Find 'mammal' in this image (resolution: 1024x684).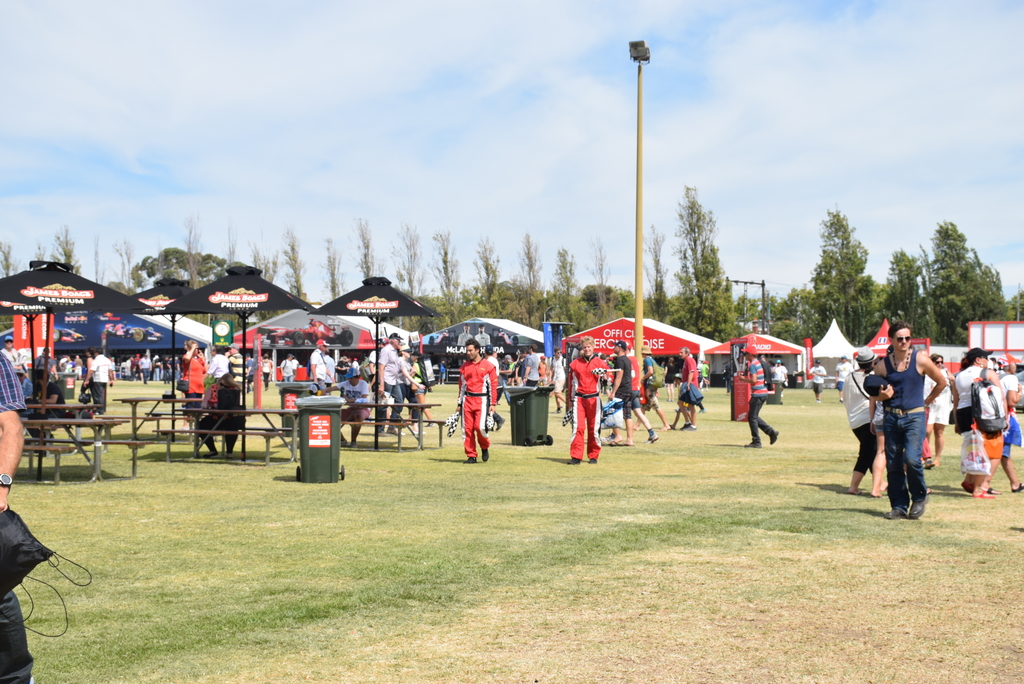
<bbox>836, 355, 856, 399</bbox>.
